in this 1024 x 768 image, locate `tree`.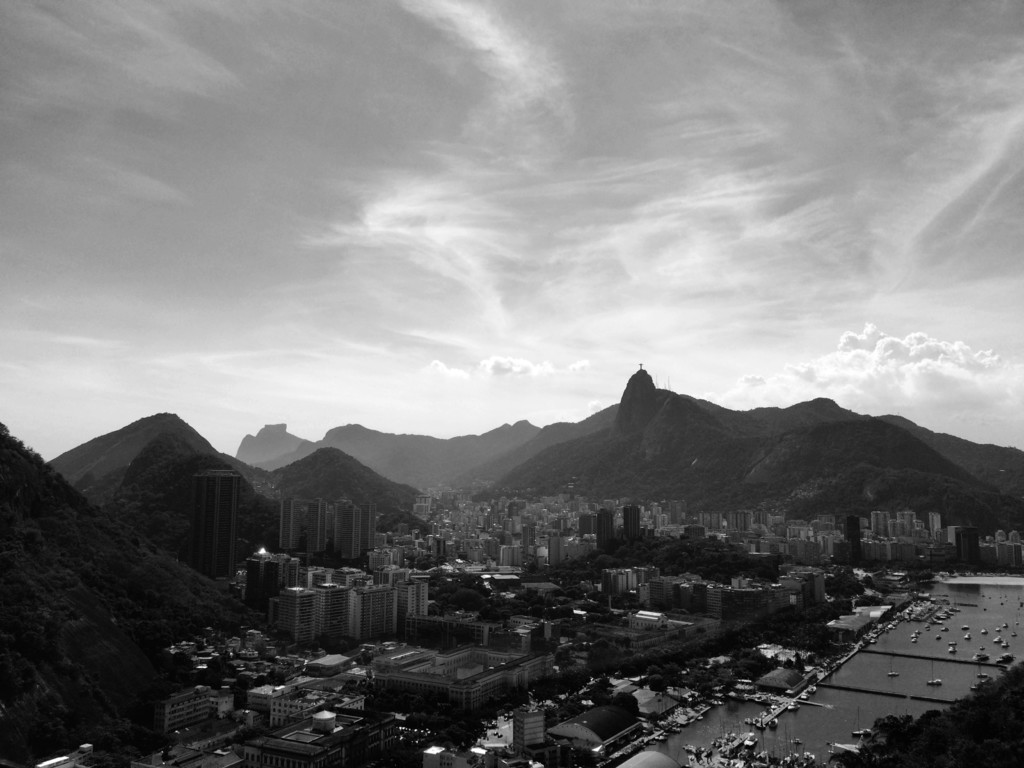
Bounding box: 380:508:431:538.
